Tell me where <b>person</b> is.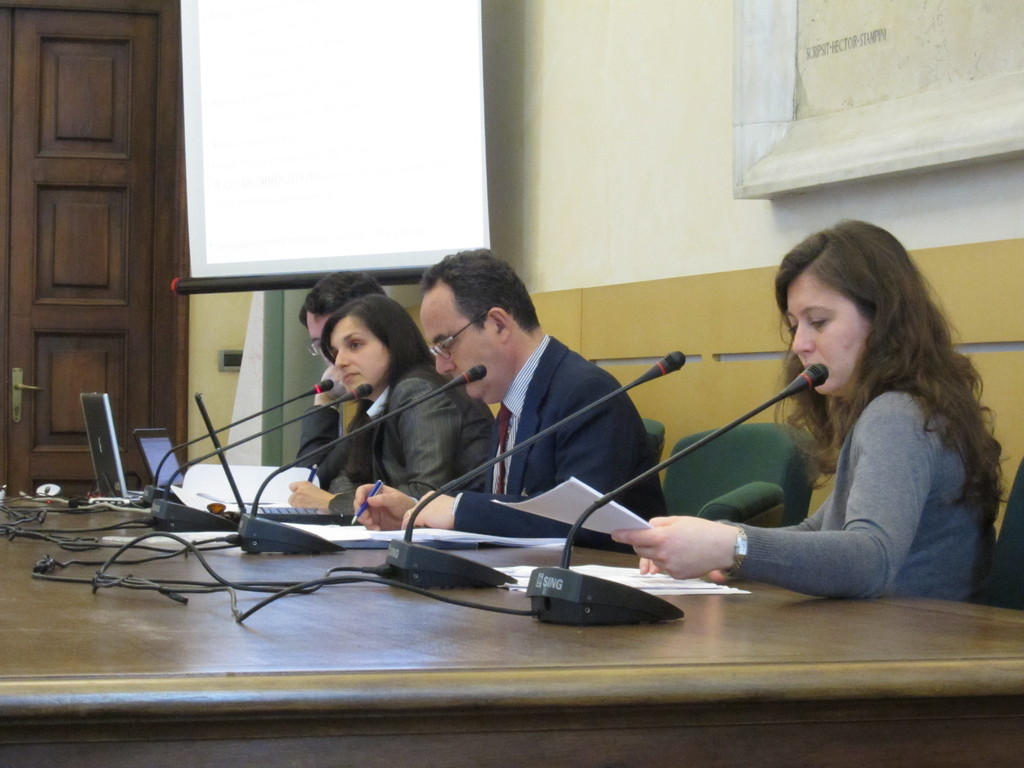
<b>person</b> is at crop(600, 221, 1008, 604).
